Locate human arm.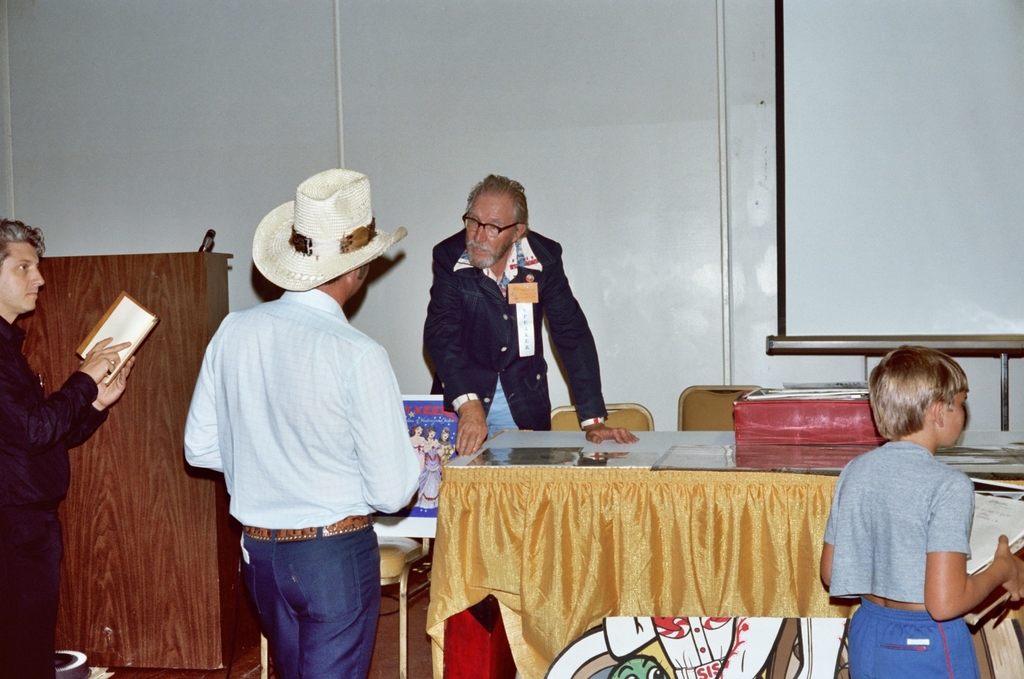
Bounding box: [x1=348, y1=342, x2=434, y2=513].
